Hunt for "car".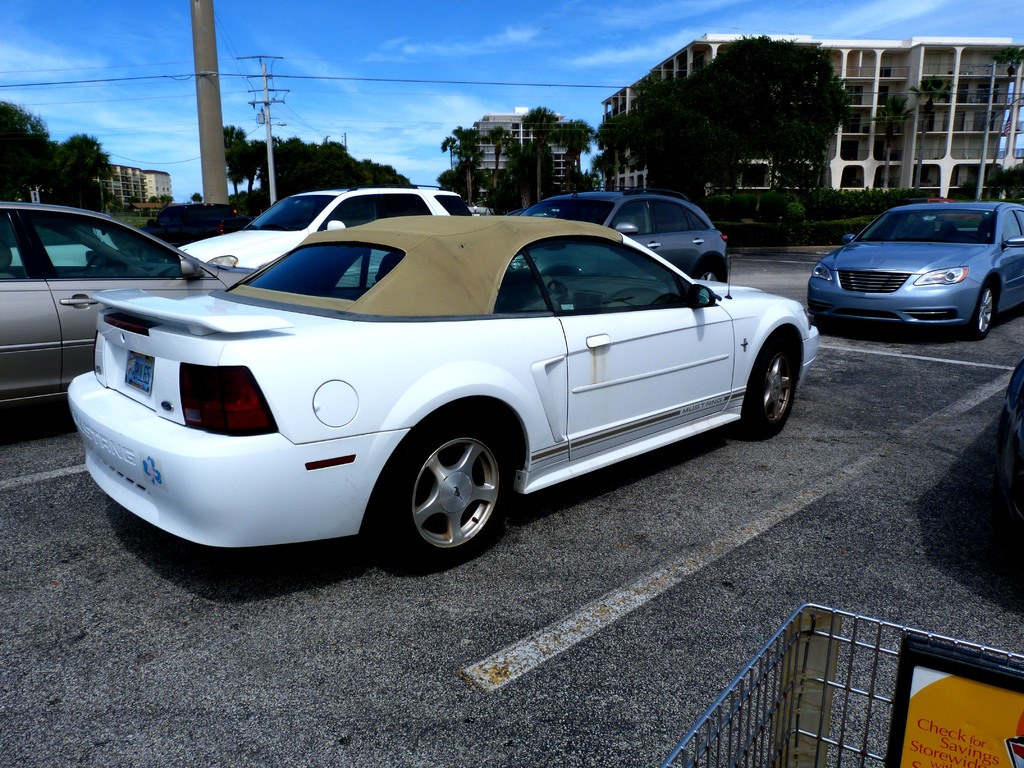
Hunted down at [180,191,477,269].
